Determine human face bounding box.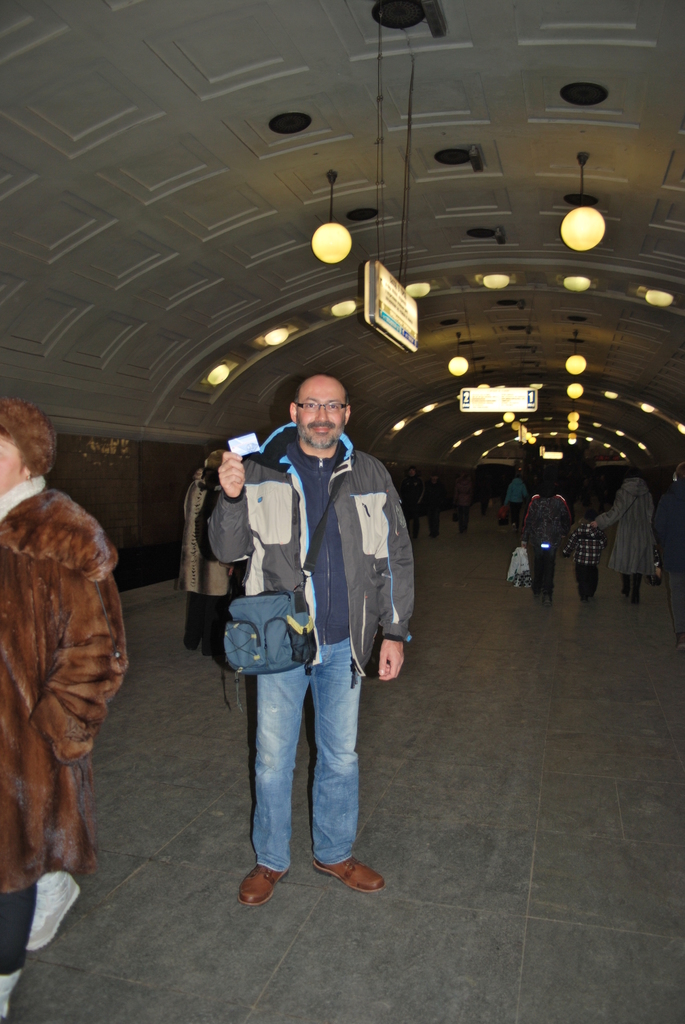
Determined: pyautogui.locateOnScreen(294, 378, 352, 452).
